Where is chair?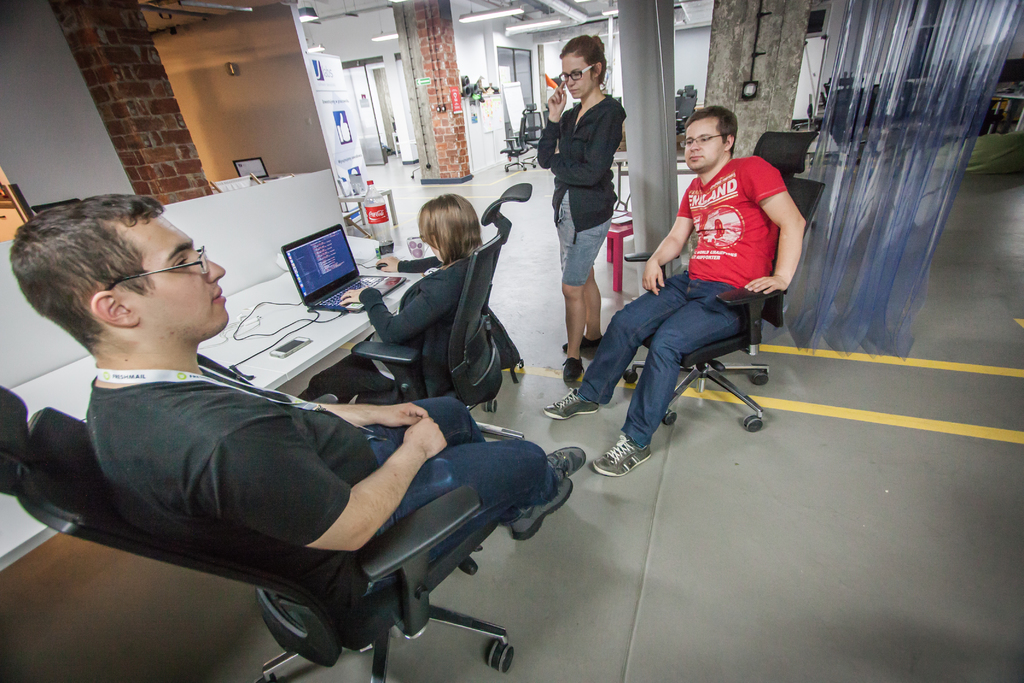
[x1=38, y1=368, x2=619, y2=664].
